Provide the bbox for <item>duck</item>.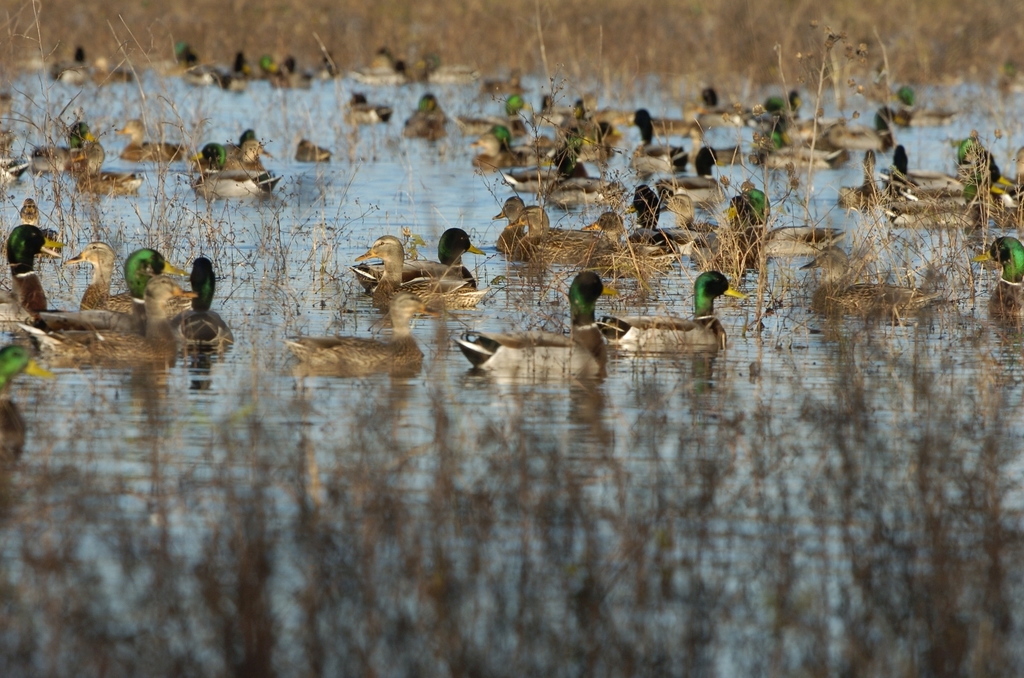
{"left": 624, "top": 110, "right": 687, "bottom": 185}.
